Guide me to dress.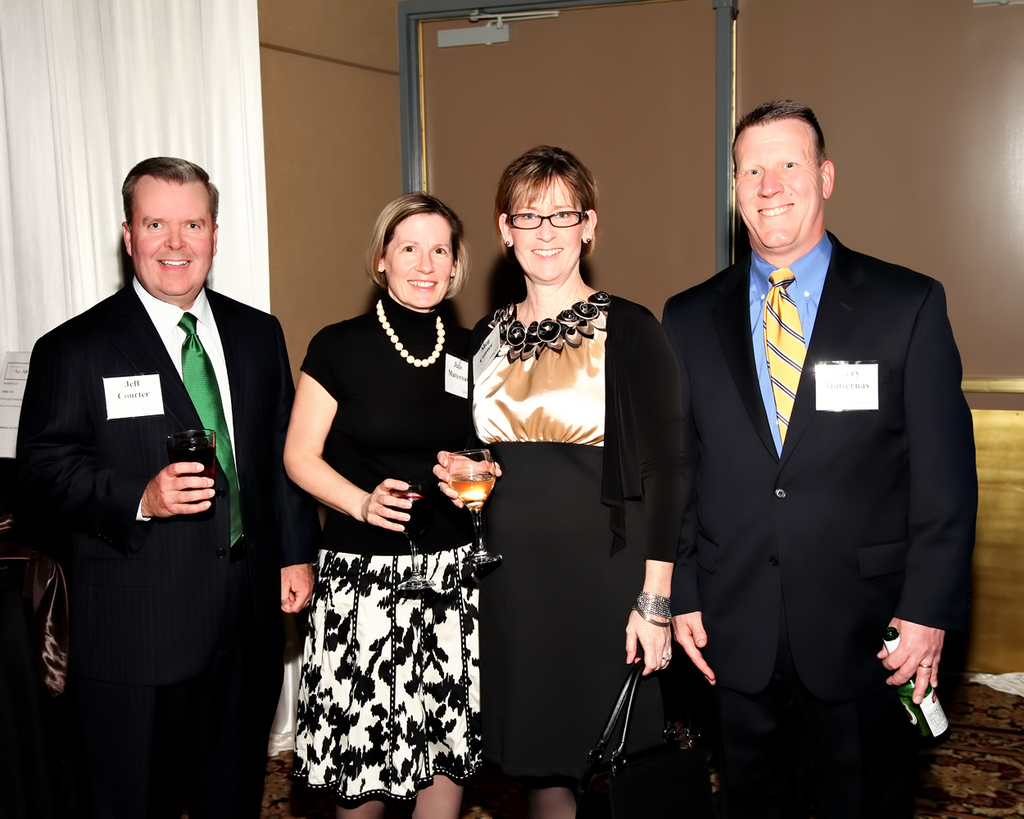
Guidance: (left=657, top=216, right=987, bottom=818).
